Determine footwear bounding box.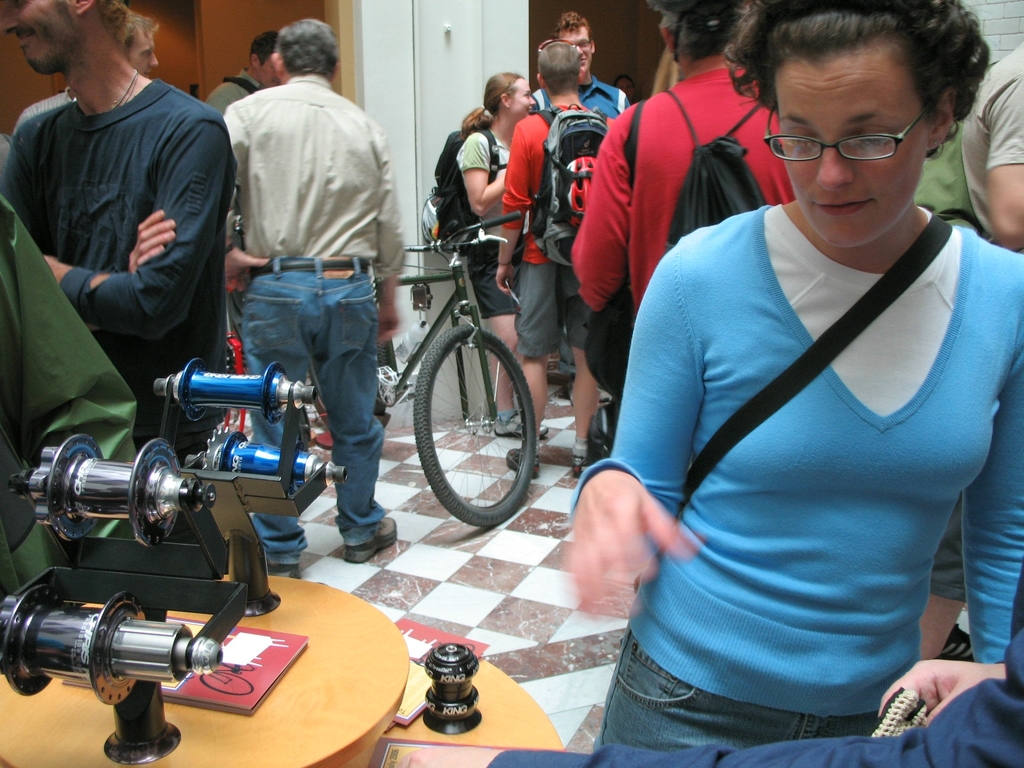
Determined: 488 408 551 438.
